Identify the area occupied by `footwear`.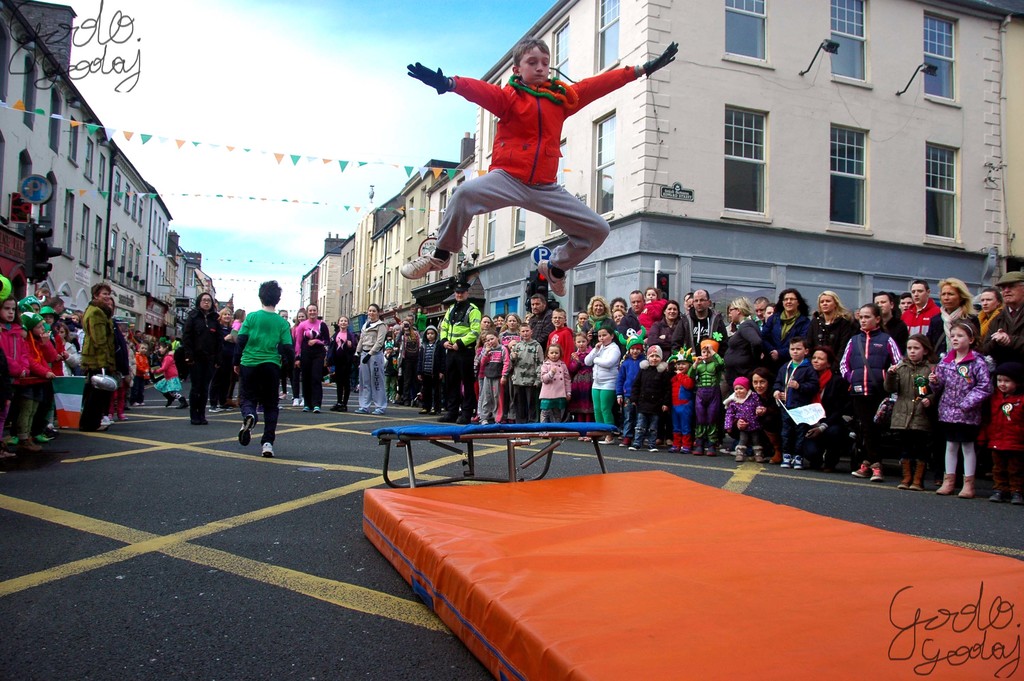
Area: bbox(871, 463, 881, 480).
